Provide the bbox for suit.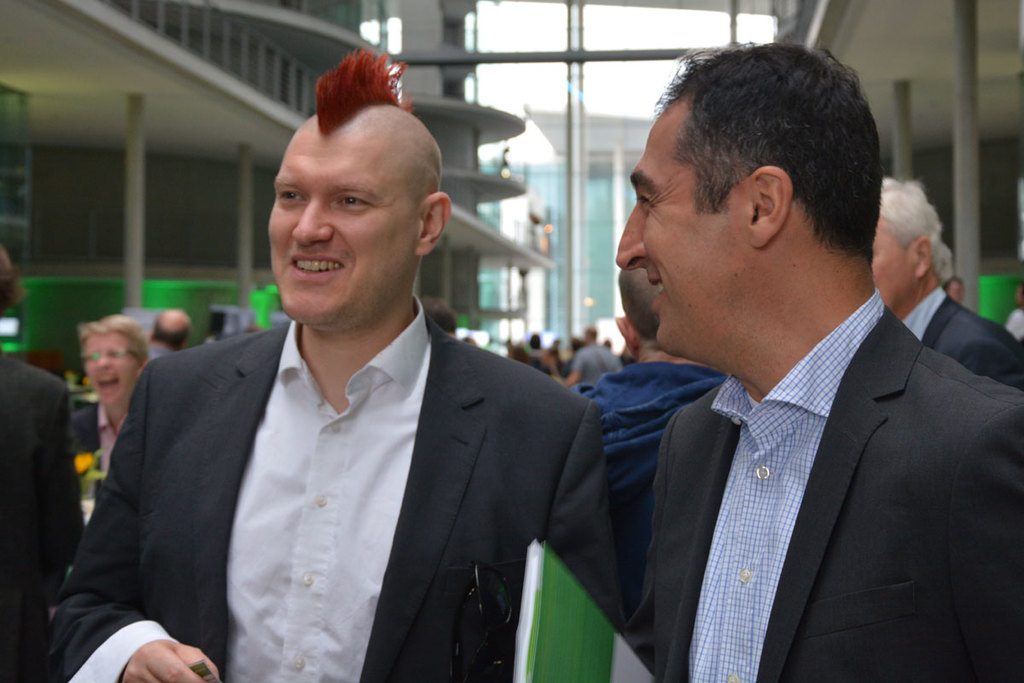
<region>80, 222, 605, 676</region>.
